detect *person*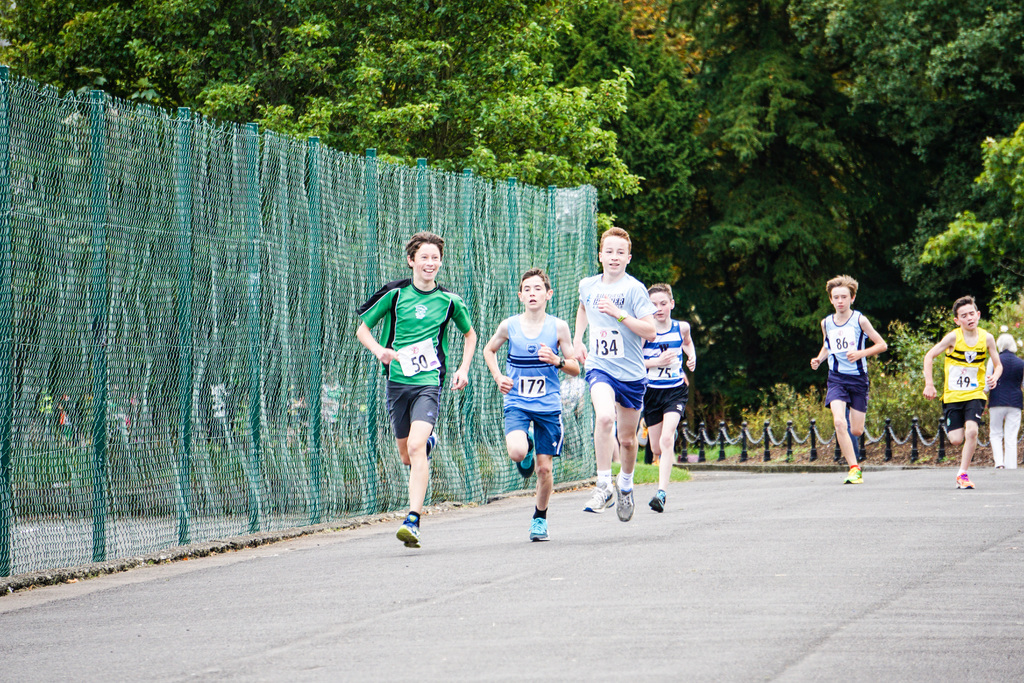
(355, 231, 476, 546)
